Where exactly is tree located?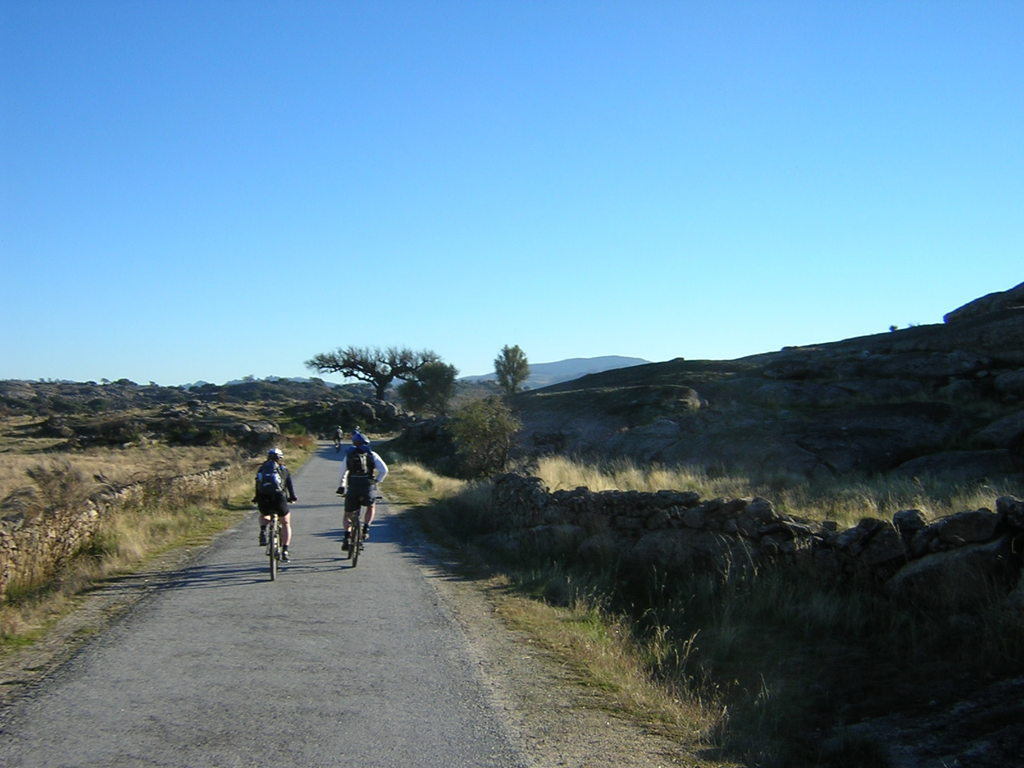
Its bounding box is <bbox>99, 374, 111, 390</bbox>.
